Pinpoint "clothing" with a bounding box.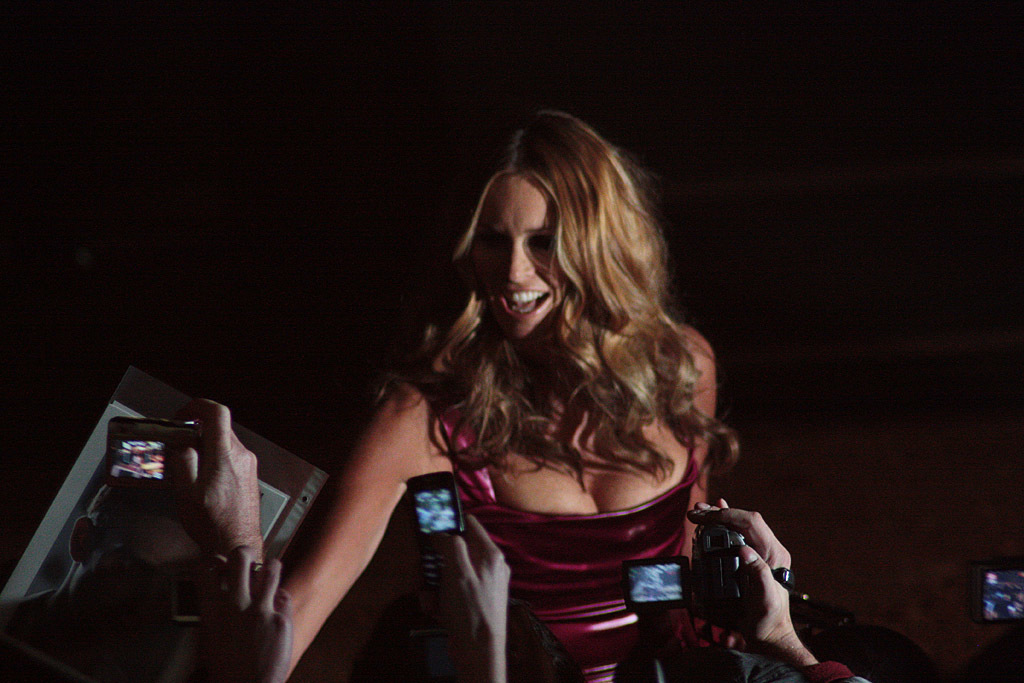
429 388 714 682.
